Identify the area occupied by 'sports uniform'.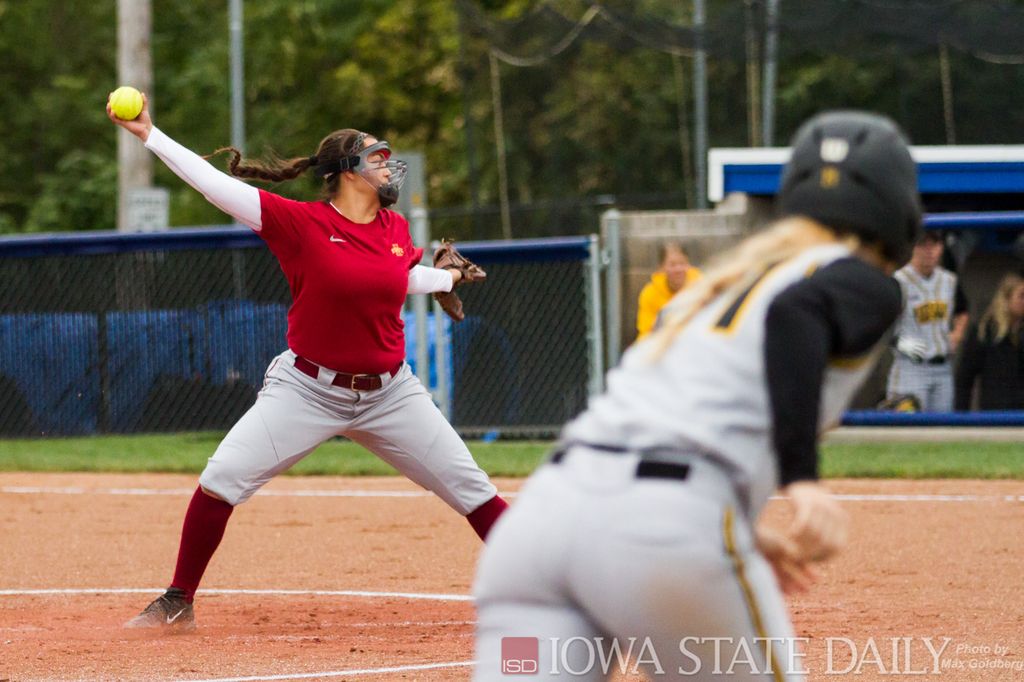
Area: <region>109, 83, 516, 614</region>.
